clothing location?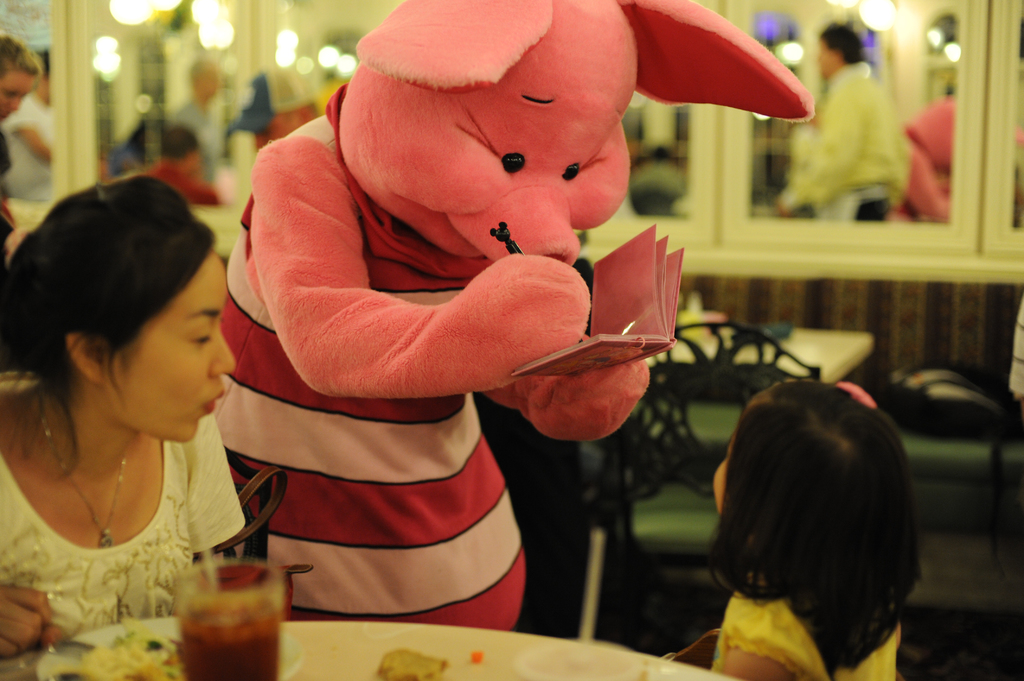
(x1=780, y1=62, x2=908, y2=225)
